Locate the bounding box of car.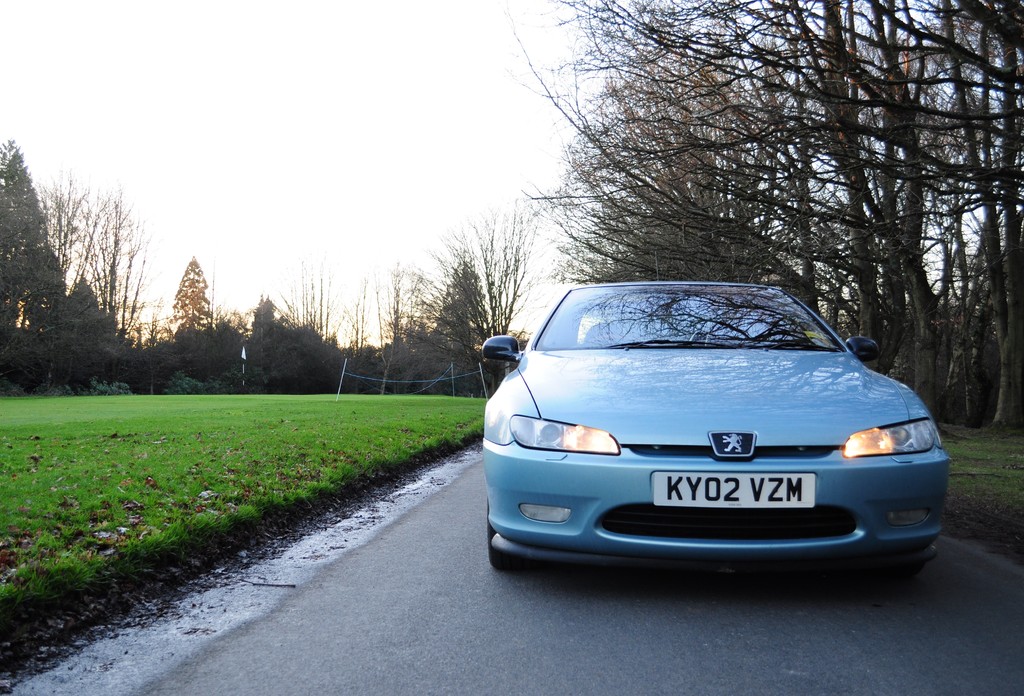
Bounding box: [461, 283, 952, 589].
